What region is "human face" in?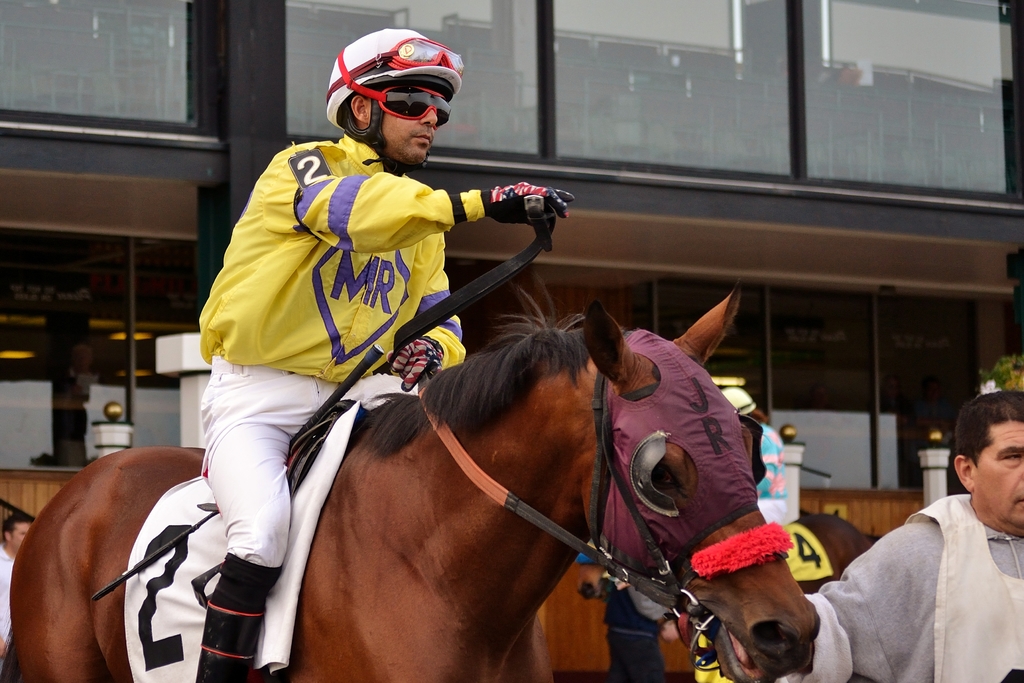
region(976, 424, 1023, 528).
